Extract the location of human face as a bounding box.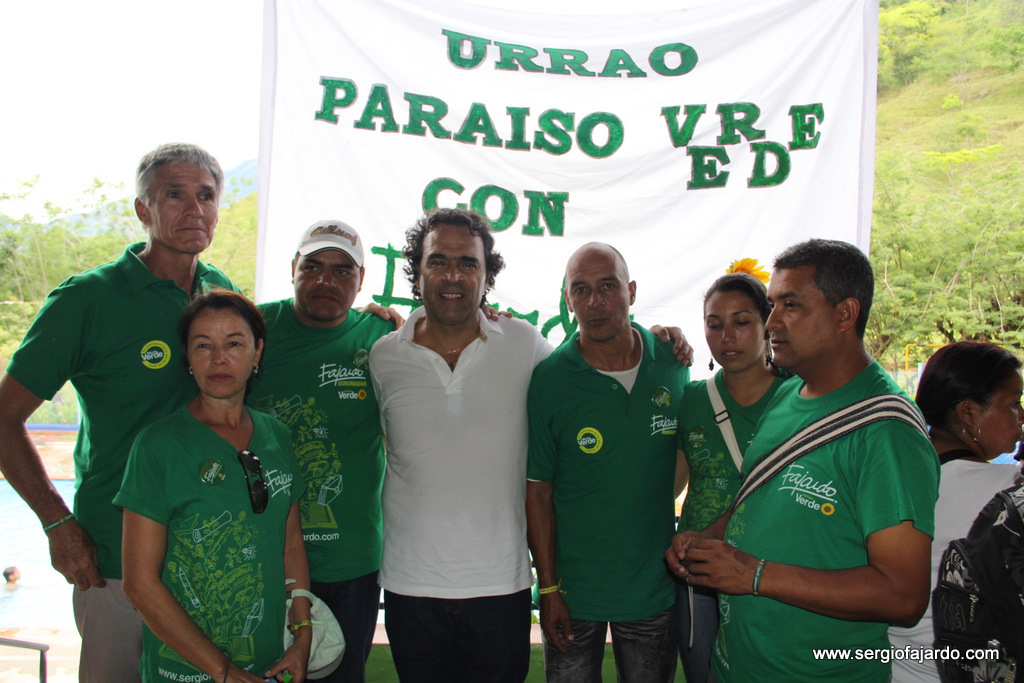
pyautogui.locateOnScreen(977, 368, 1023, 453).
